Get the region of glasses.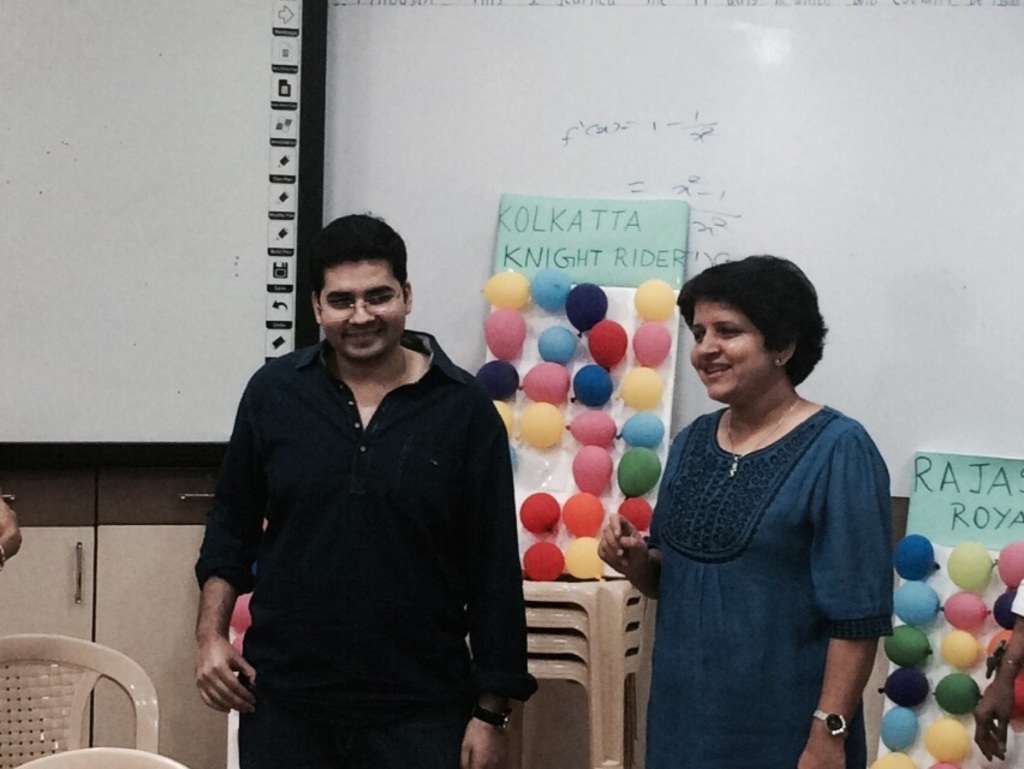
x1=316 y1=282 x2=403 y2=315.
